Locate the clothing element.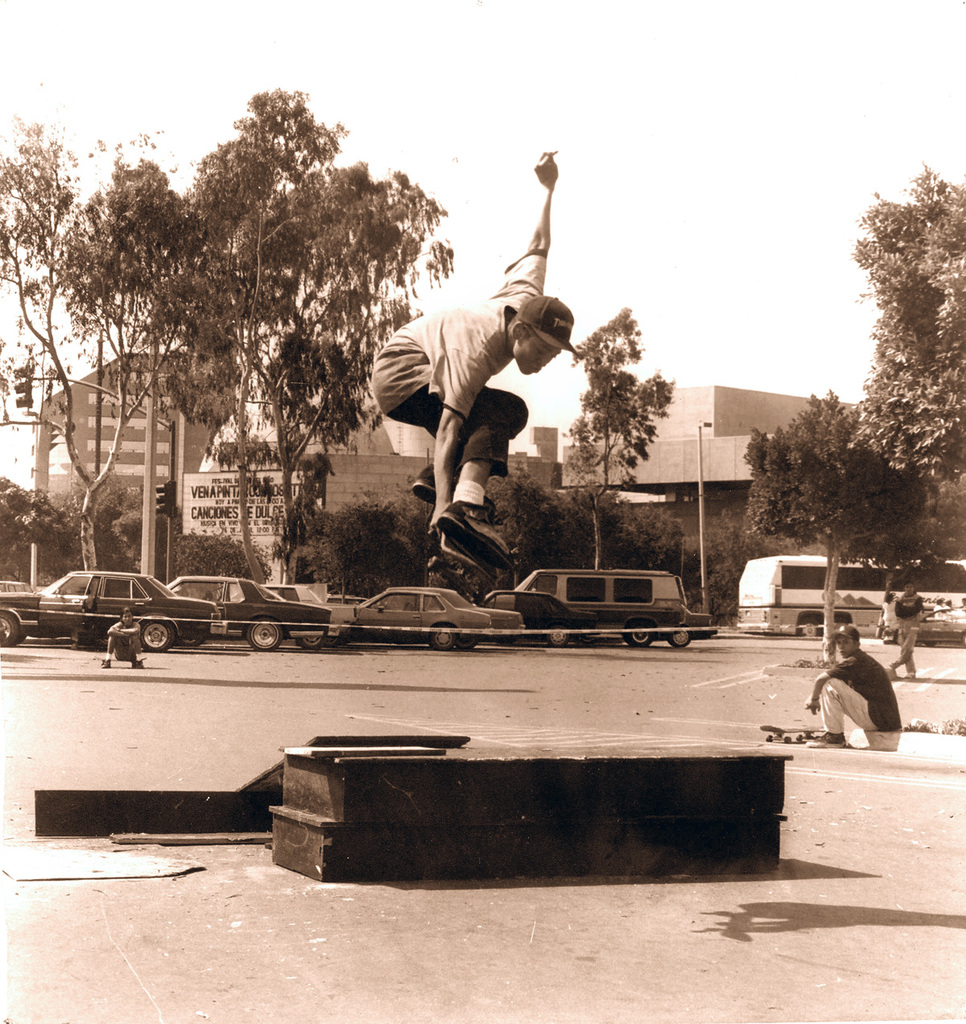
Element bbox: 353 217 554 487.
